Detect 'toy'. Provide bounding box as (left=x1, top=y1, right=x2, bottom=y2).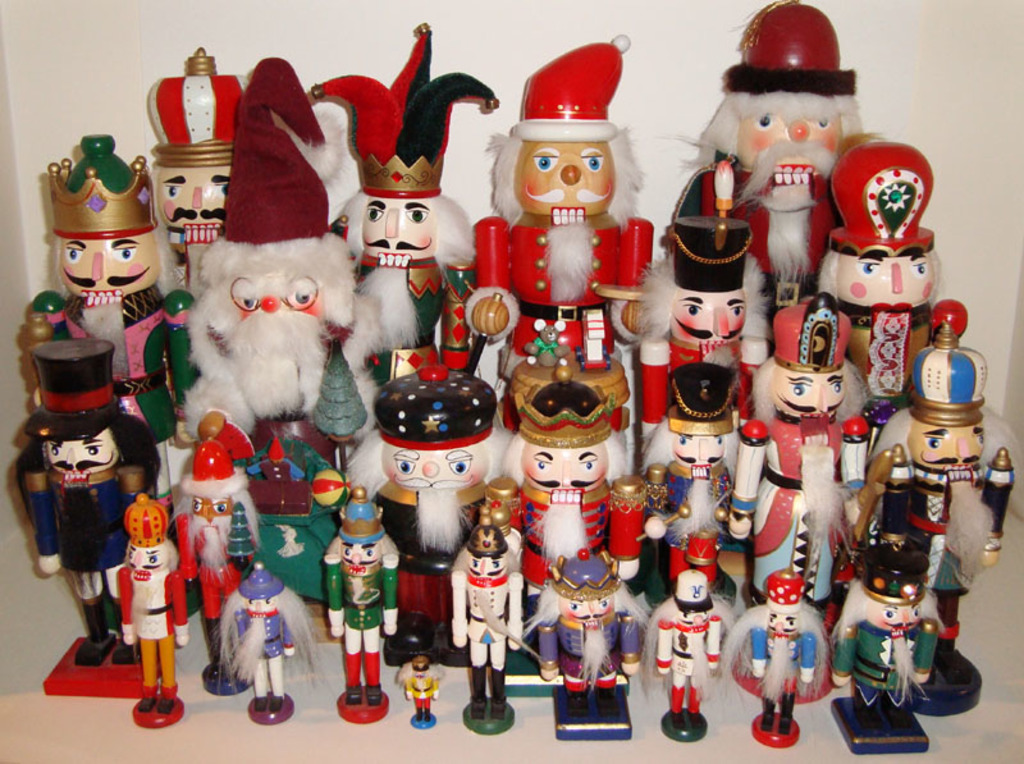
(left=308, top=23, right=498, bottom=388).
